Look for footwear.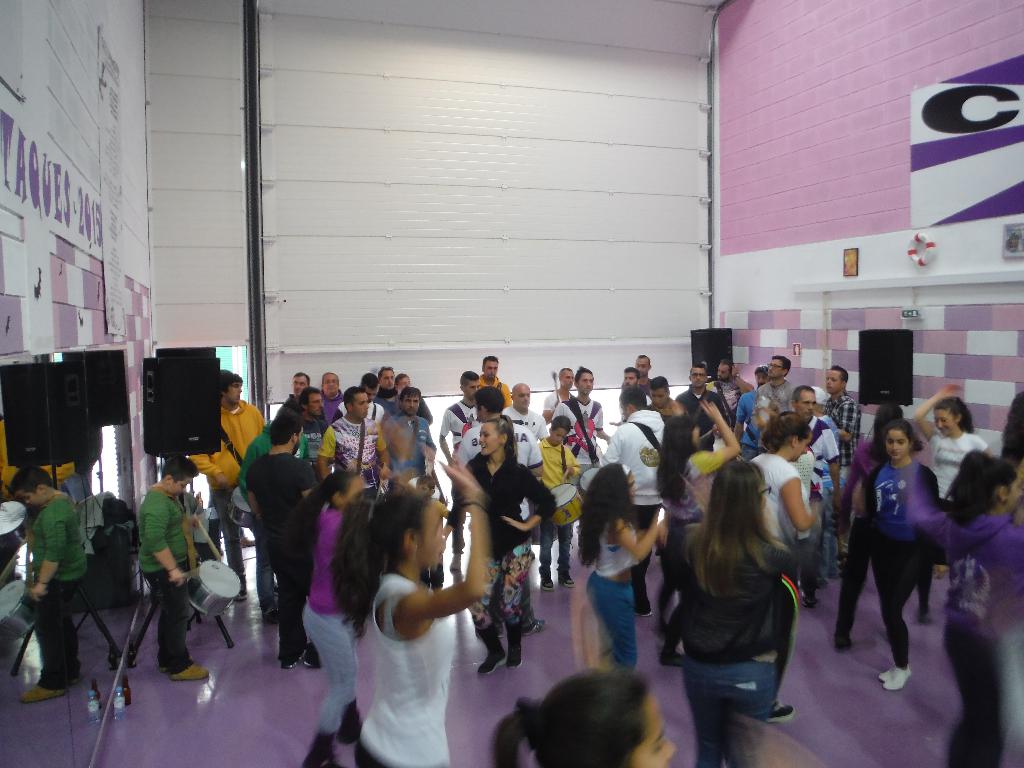
Found: {"x1": 541, "y1": 579, "x2": 554, "y2": 590}.
